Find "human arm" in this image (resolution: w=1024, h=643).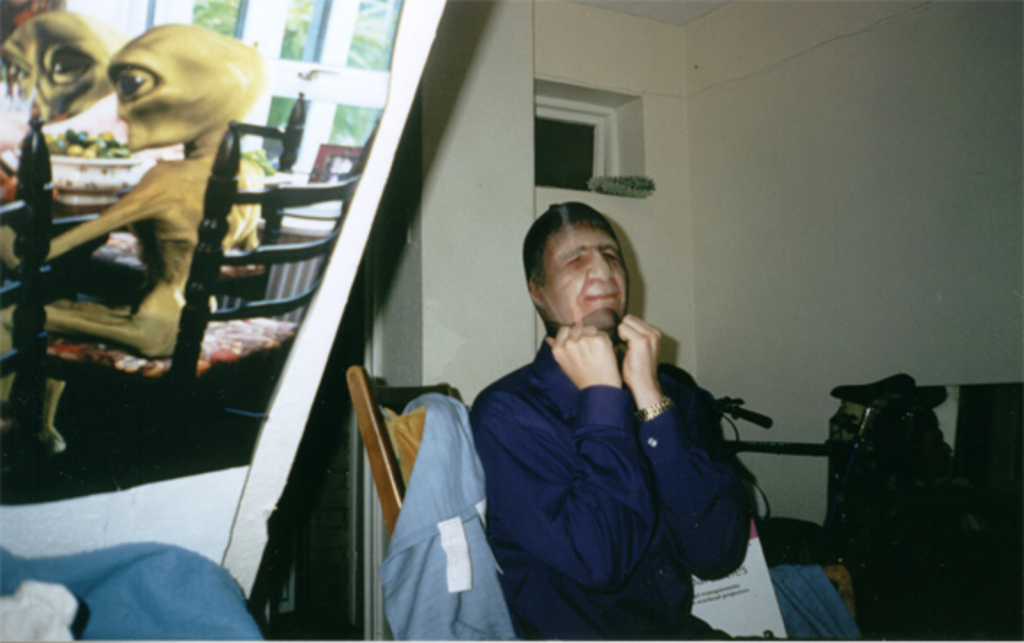
(461, 327, 660, 590).
